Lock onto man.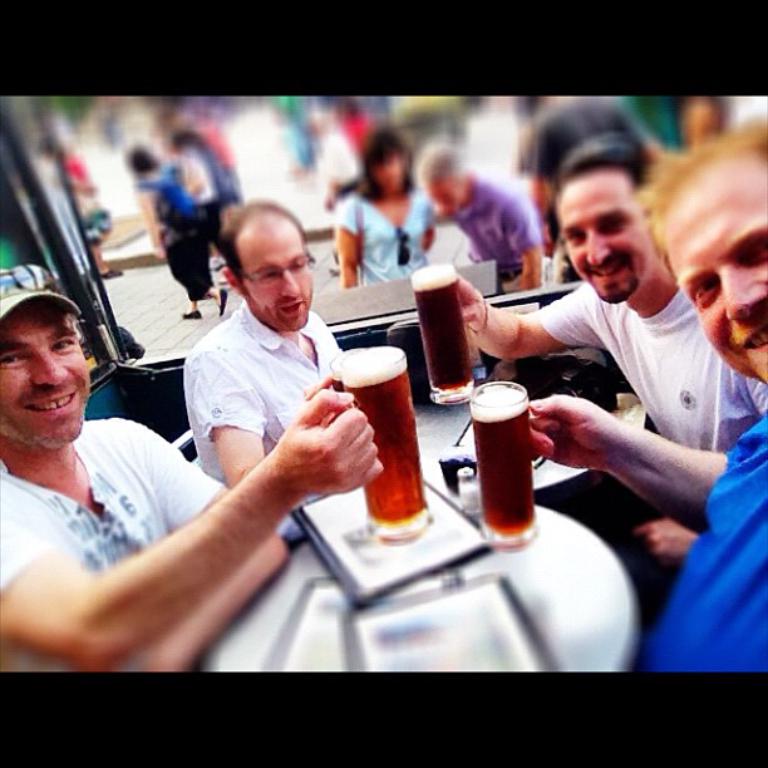
Locked: bbox=(417, 141, 543, 289).
